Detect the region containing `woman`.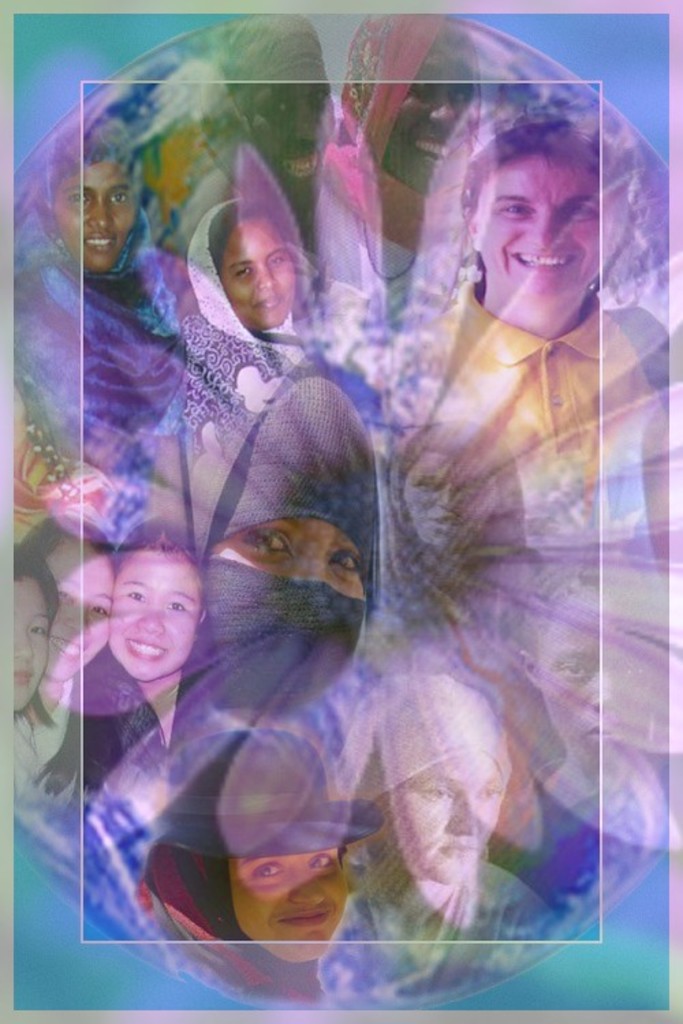
{"left": 381, "top": 743, "right": 561, "bottom": 1001}.
